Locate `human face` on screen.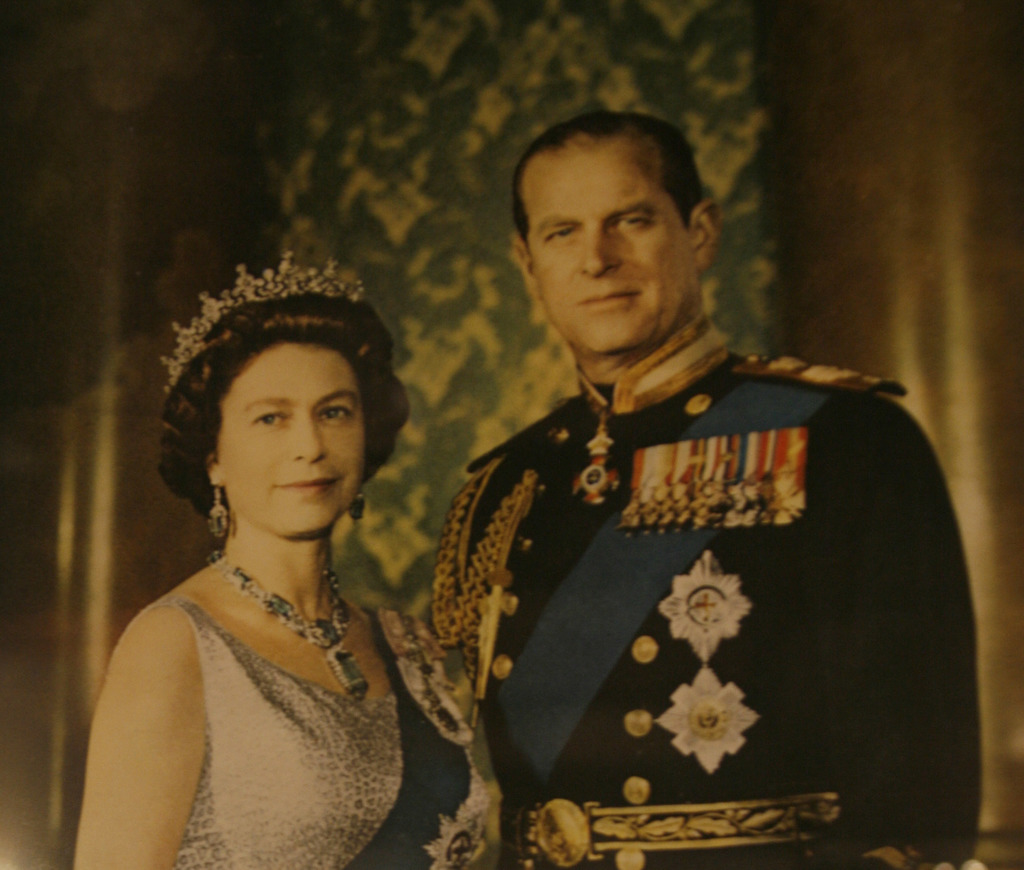
On screen at select_region(531, 154, 698, 357).
